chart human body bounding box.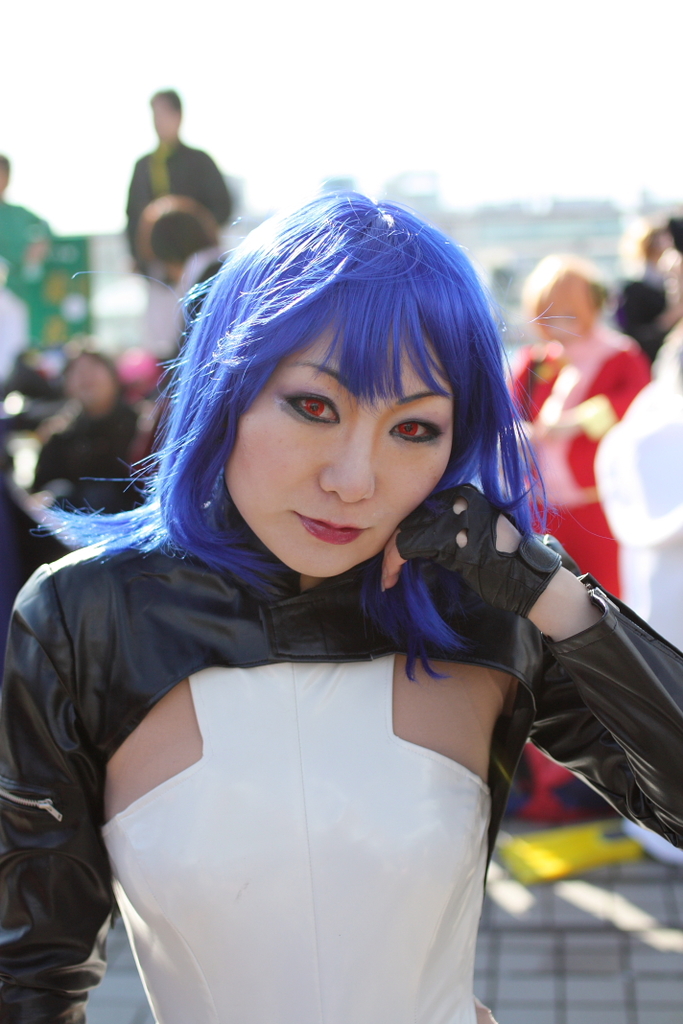
Charted: [128,82,226,331].
